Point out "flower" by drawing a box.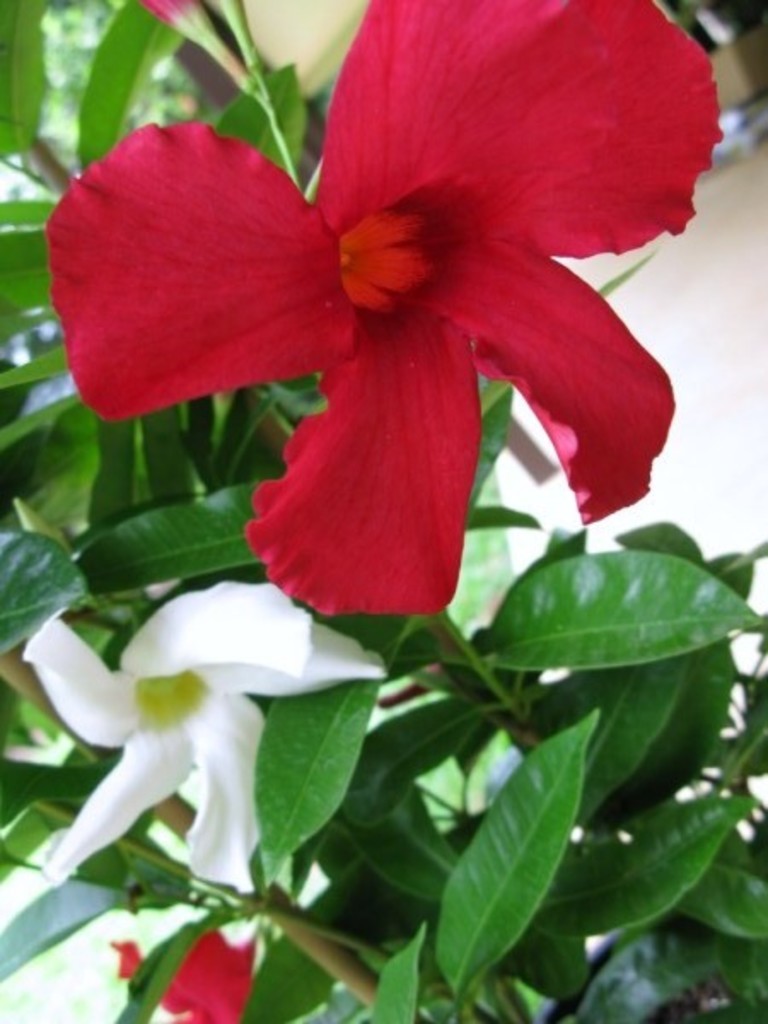
bbox(94, 2, 695, 585).
